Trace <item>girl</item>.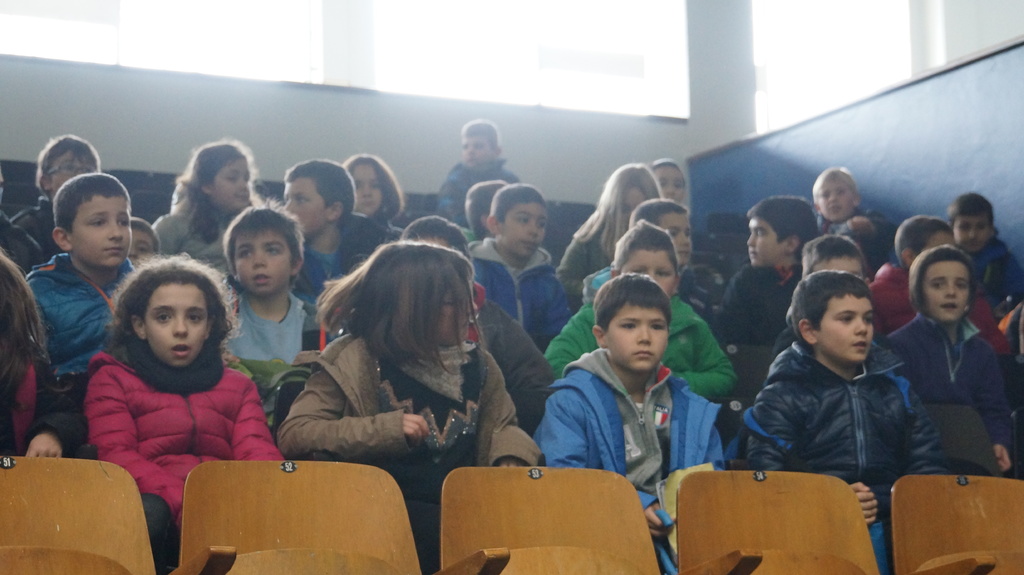
Traced to [left=84, top=251, right=289, bottom=571].
